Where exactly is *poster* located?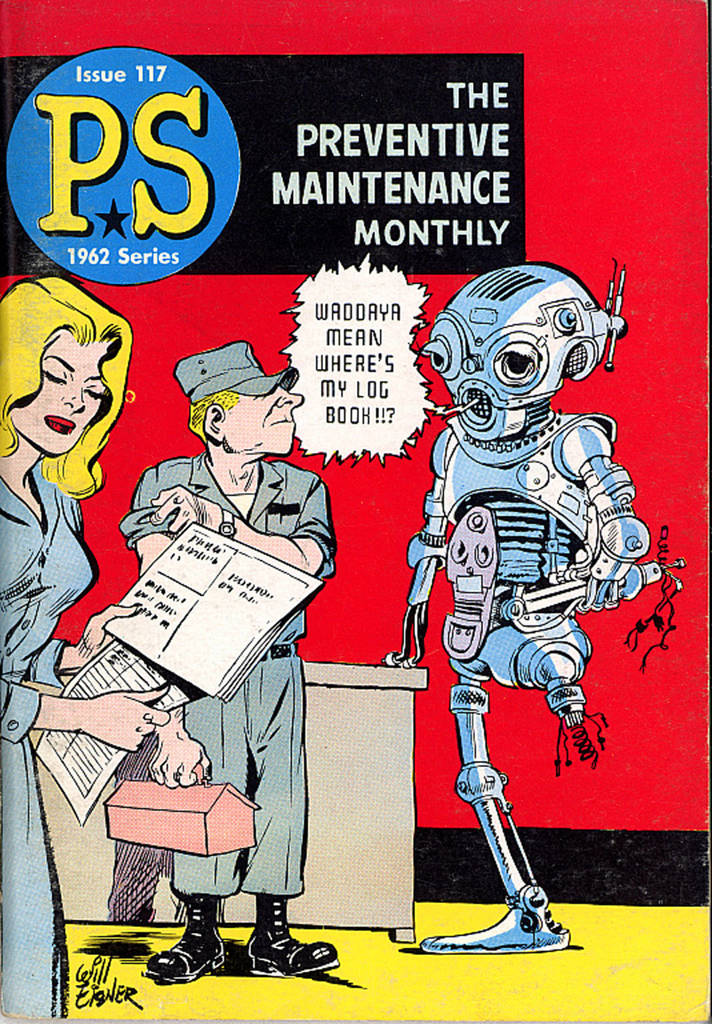
Its bounding box is pyautogui.locateOnScreen(0, 0, 711, 1023).
